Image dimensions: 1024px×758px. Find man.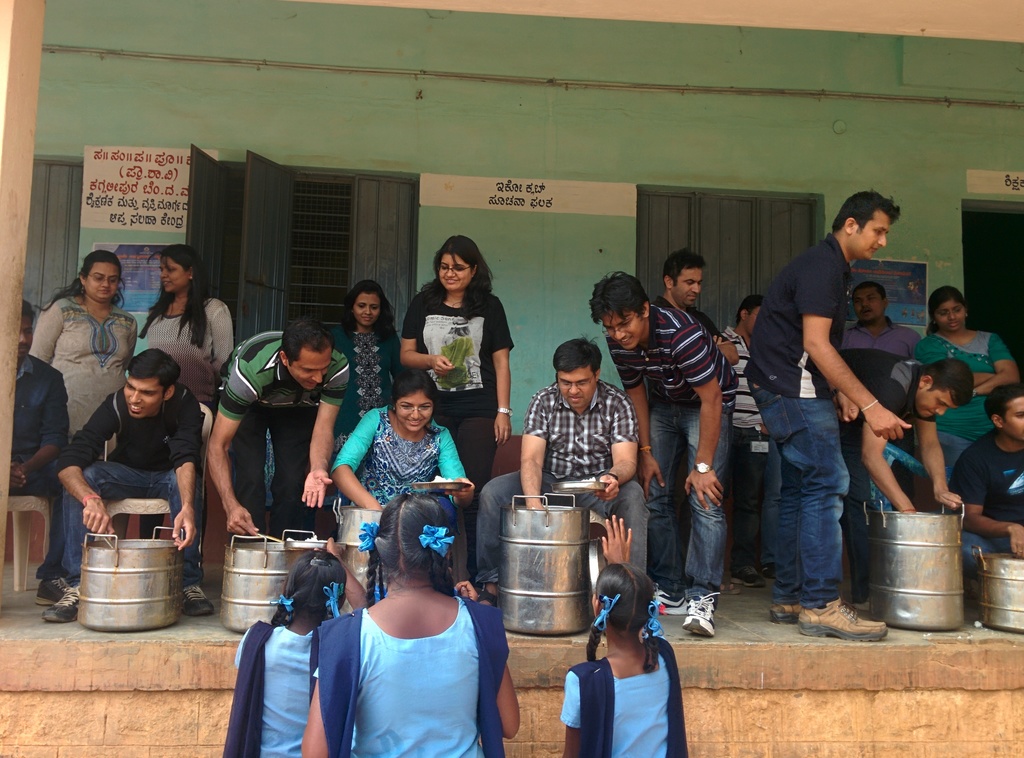
bbox=(948, 387, 1023, 564).
